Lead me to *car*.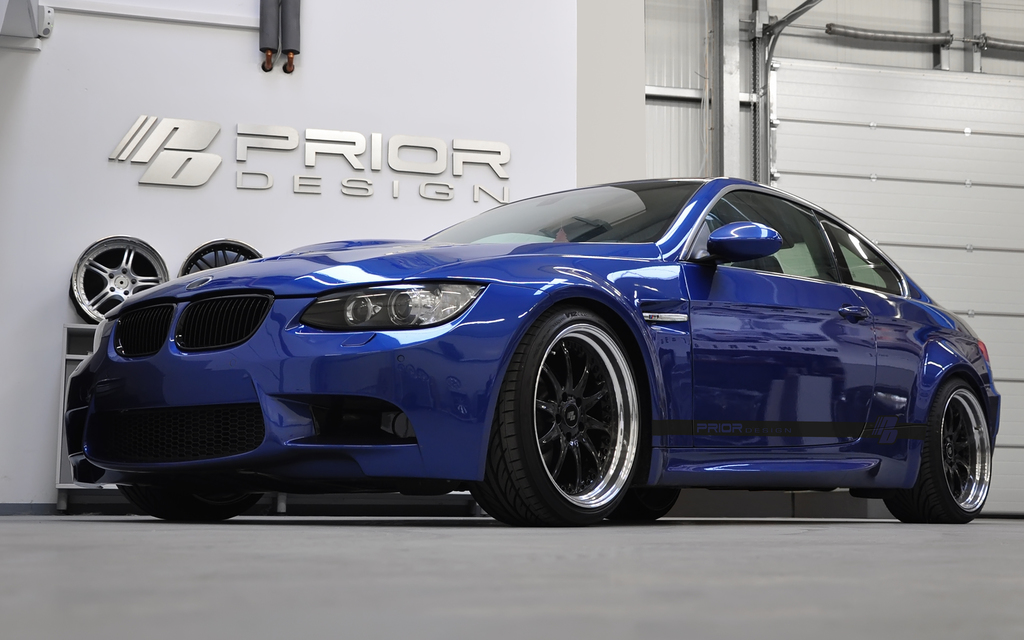
Lead to bbox(65, 173, 1004, 527).
